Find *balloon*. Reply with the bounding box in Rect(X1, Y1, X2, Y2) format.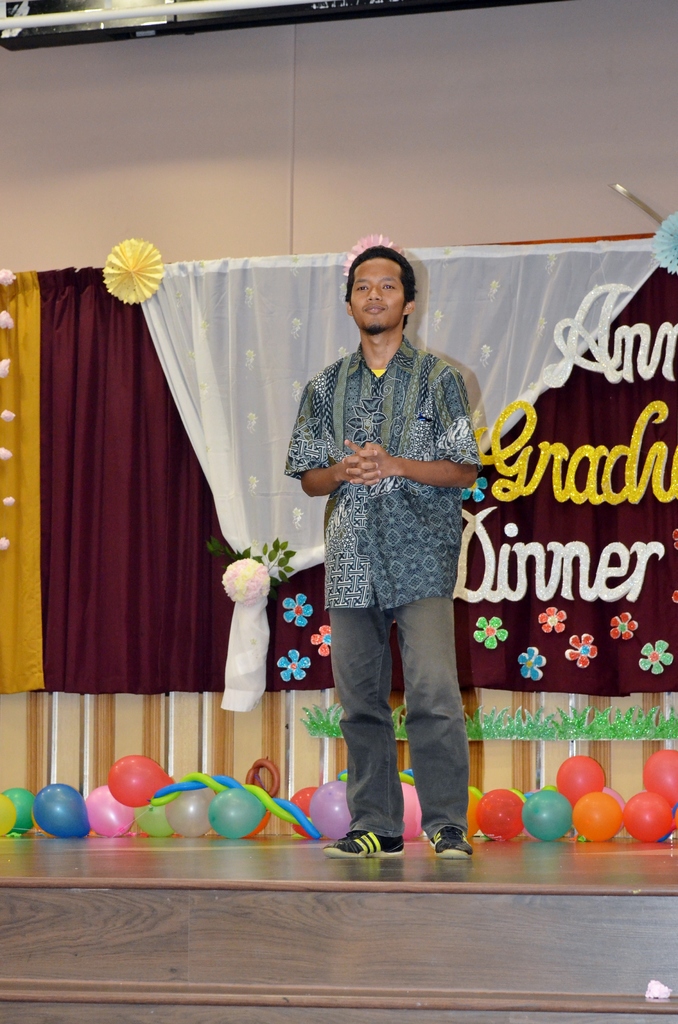
Rect(464, 792, 483, 839).
